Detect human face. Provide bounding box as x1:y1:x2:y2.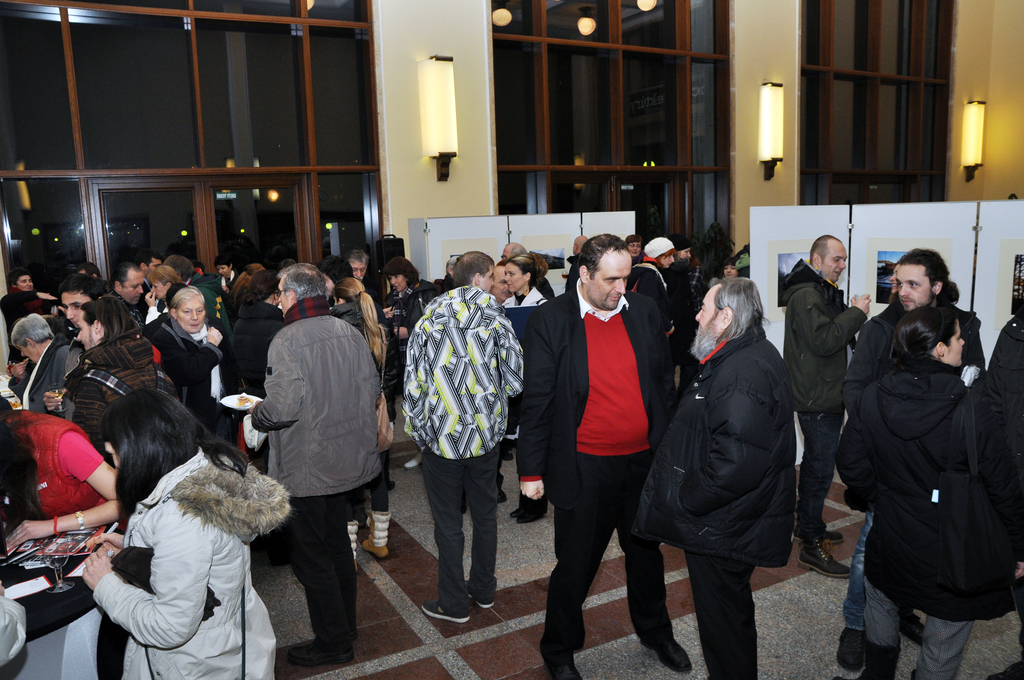
500:260:523:287.
